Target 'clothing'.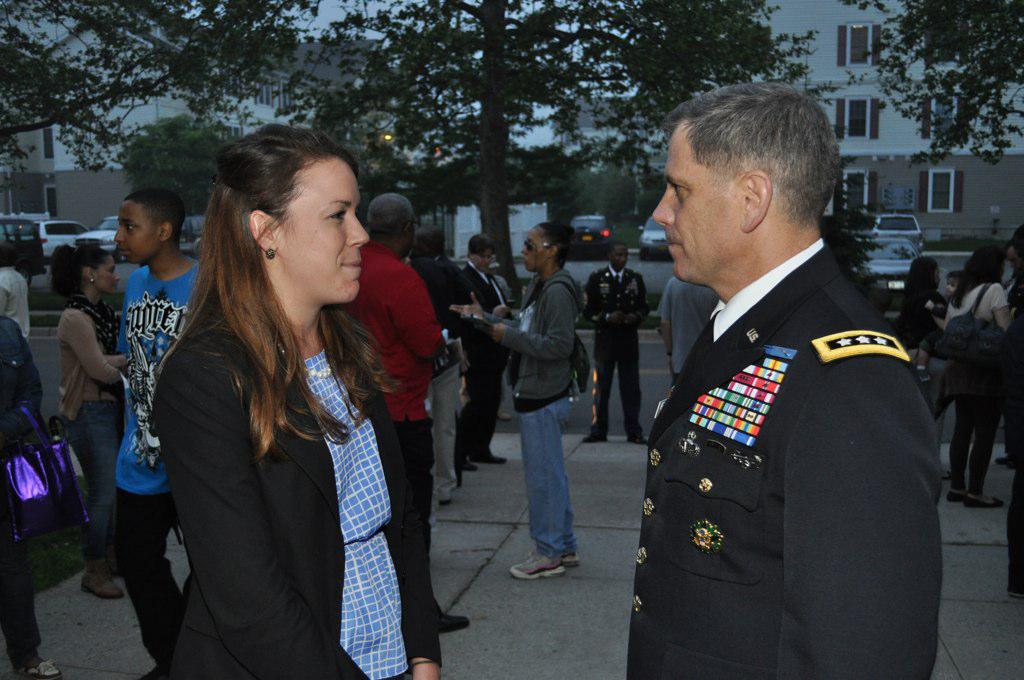
Target region: [464, 265, 511, 455].
